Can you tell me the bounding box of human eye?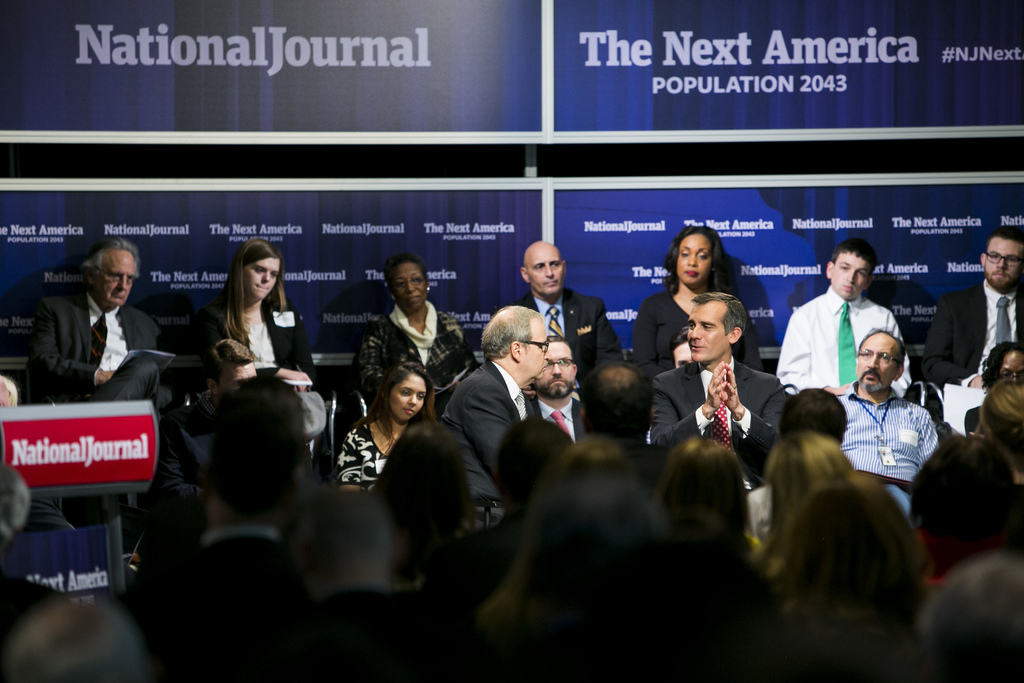
<bbox>987, 252, 998, 258</bbox>.
